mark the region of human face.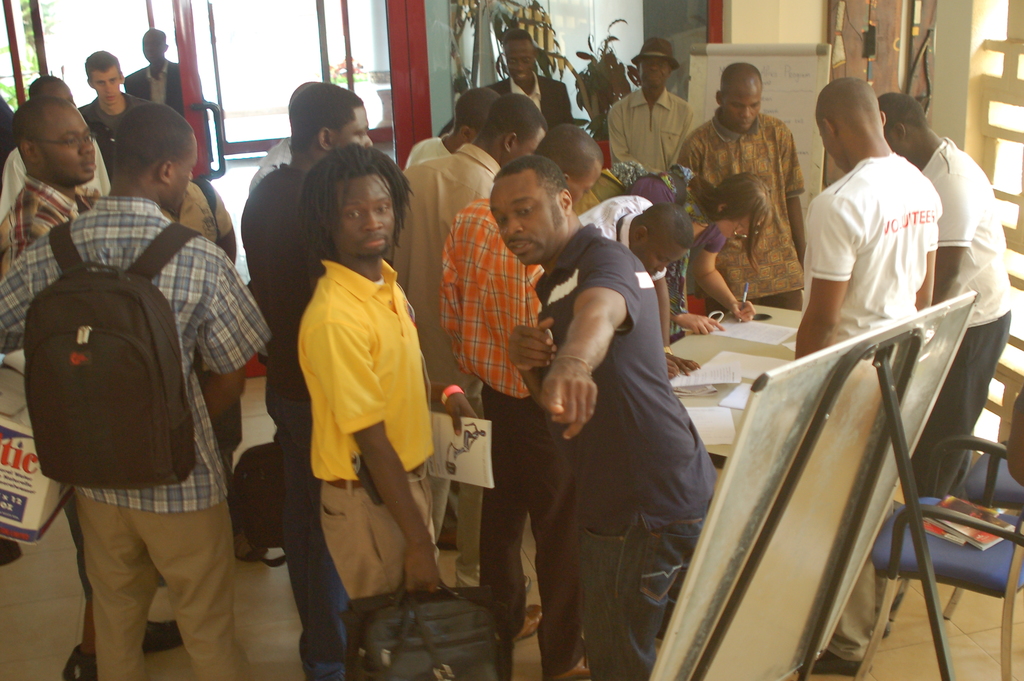
Region: locate(721, 95, 760, 129).
